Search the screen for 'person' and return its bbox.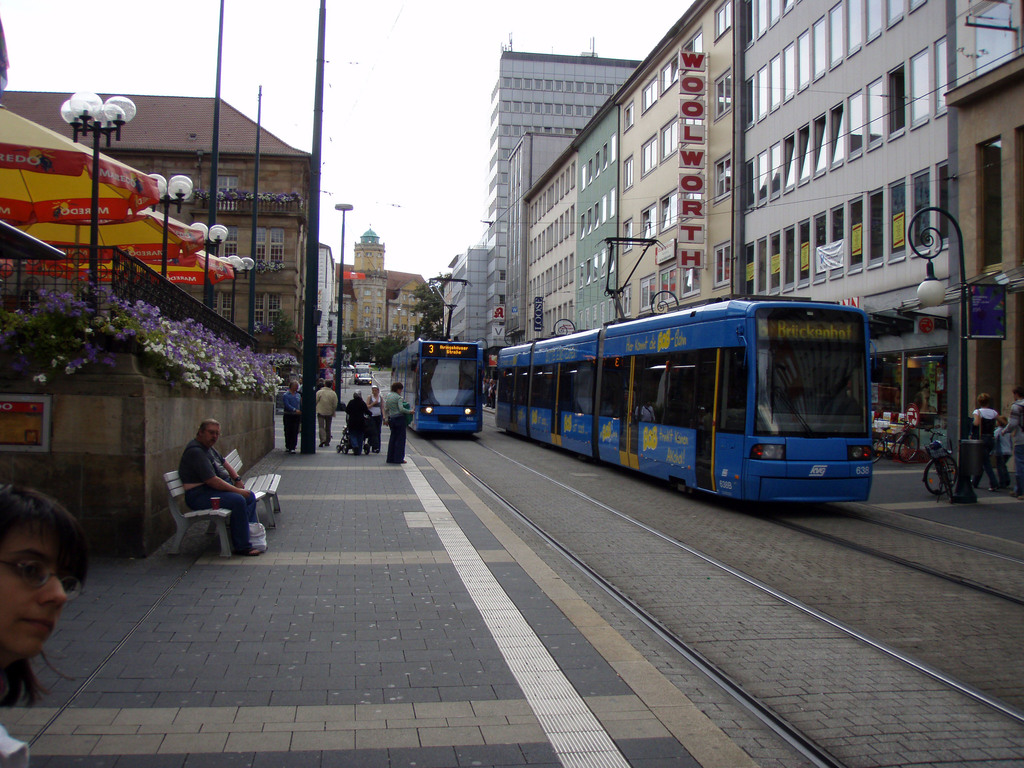
Found: x1=347 y1=394 x2=371 y2=454.
